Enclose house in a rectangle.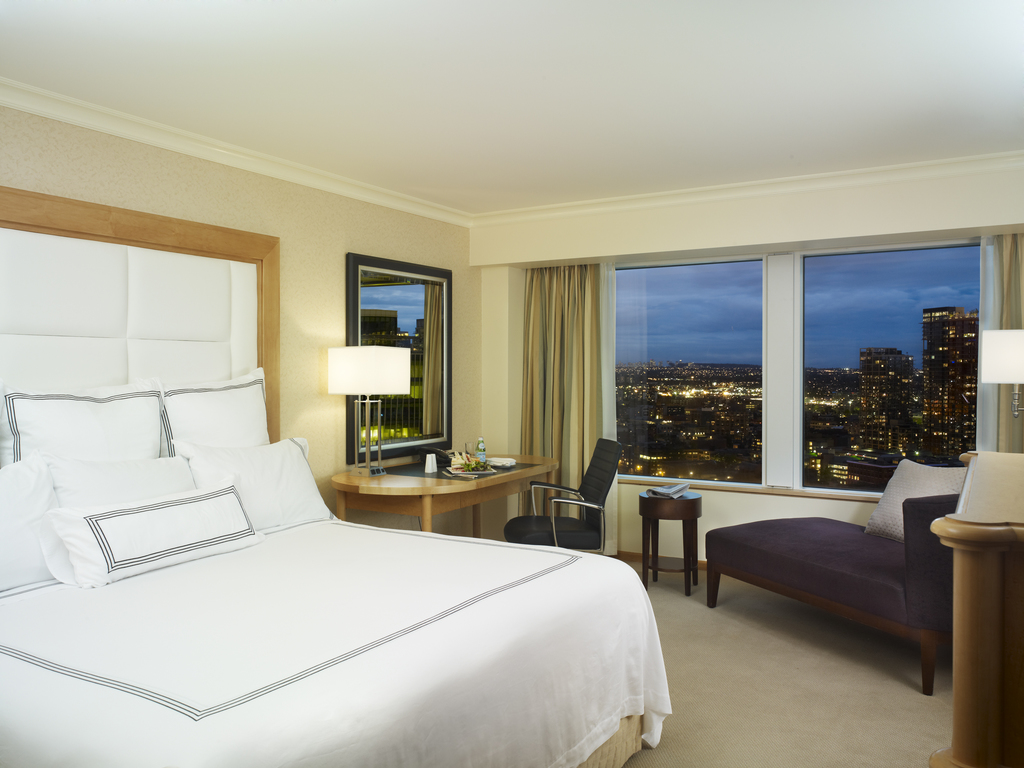
[left=917, top=306, right=966, bottom=442].
